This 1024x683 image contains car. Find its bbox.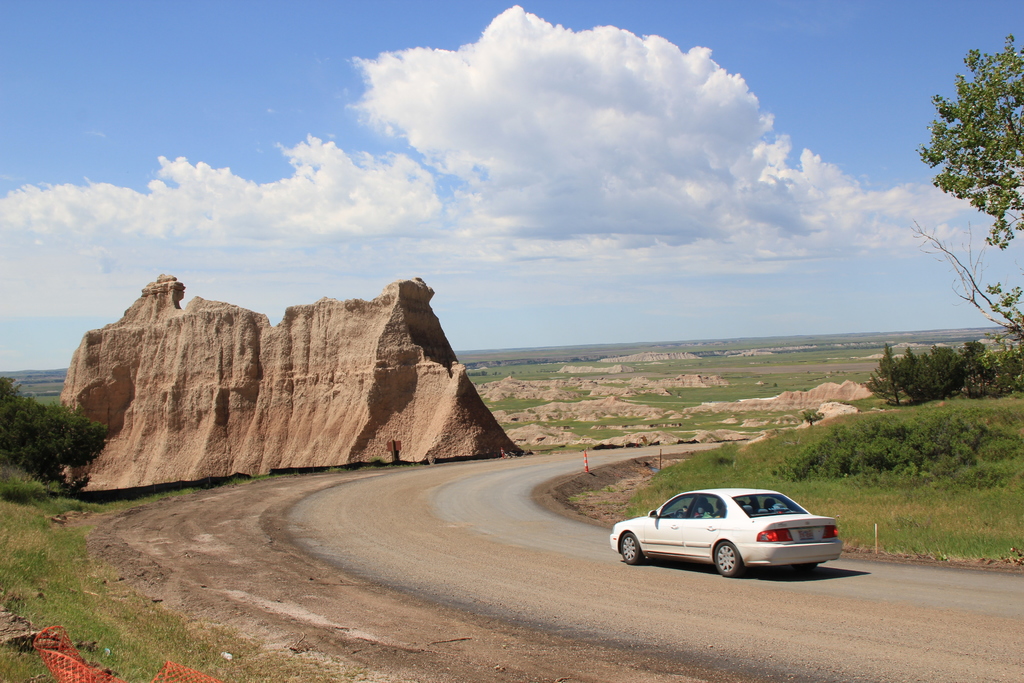
region(612, 490, 840, 575).
